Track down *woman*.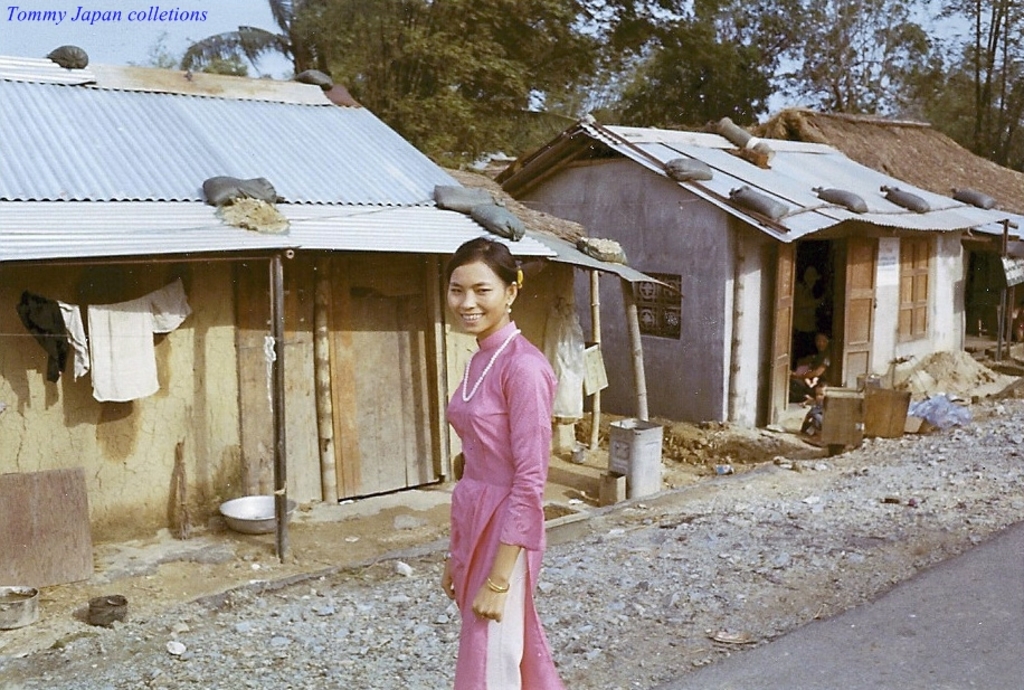
Tracked to left=437, top=234, right=558, bottom=689.
